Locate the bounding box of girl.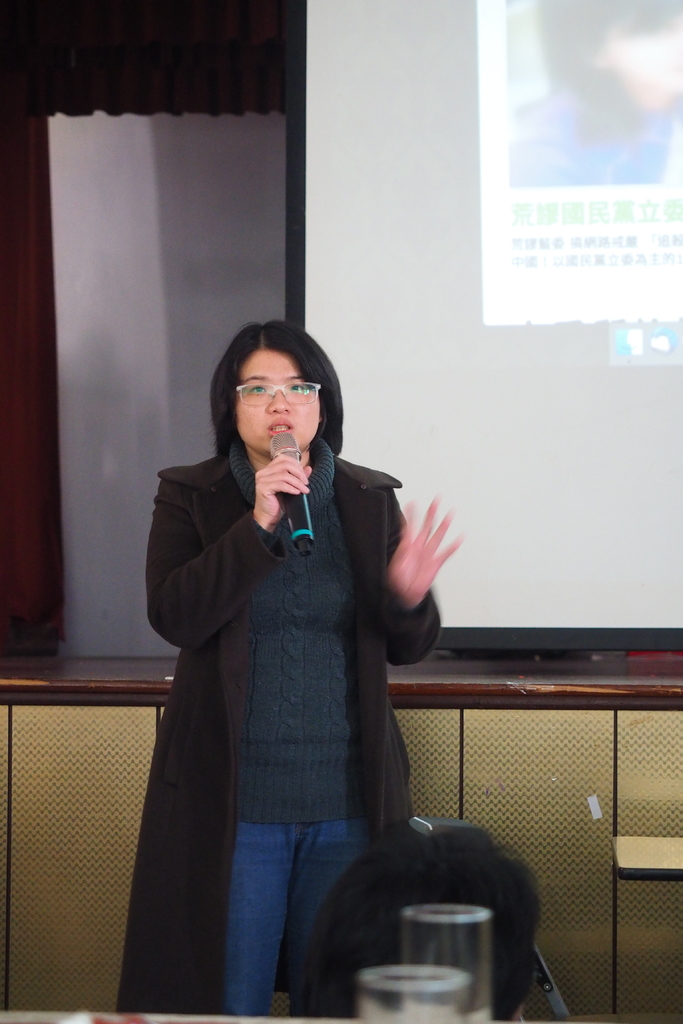
Bounding box: 112:318:463:1016.
